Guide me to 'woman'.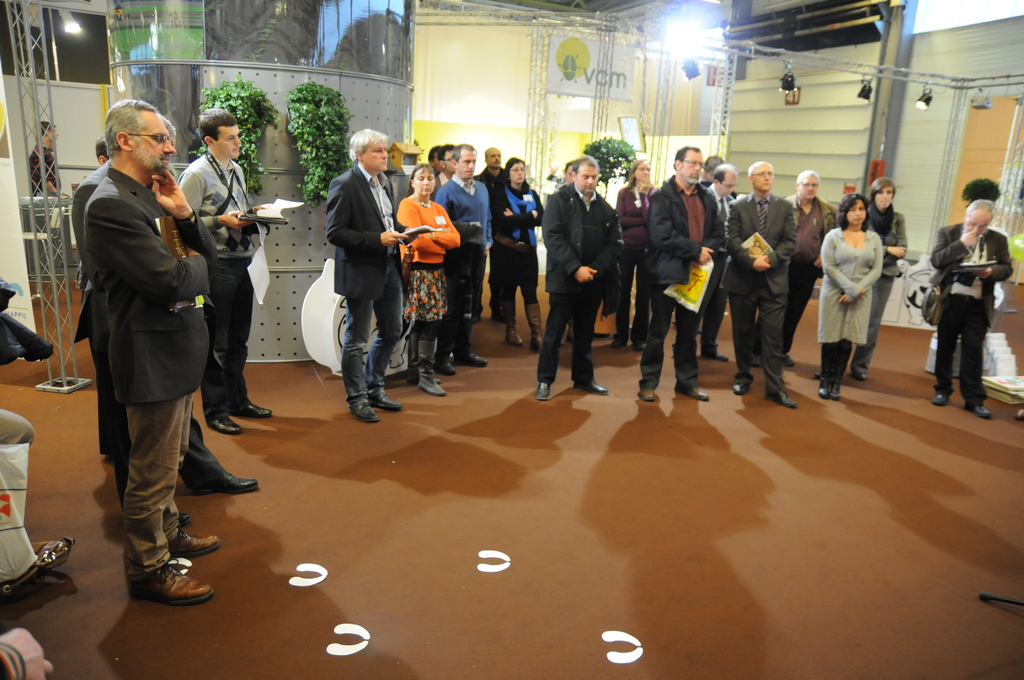
Guidance: (x1=394, y1=165, x2=461, y2=401).
